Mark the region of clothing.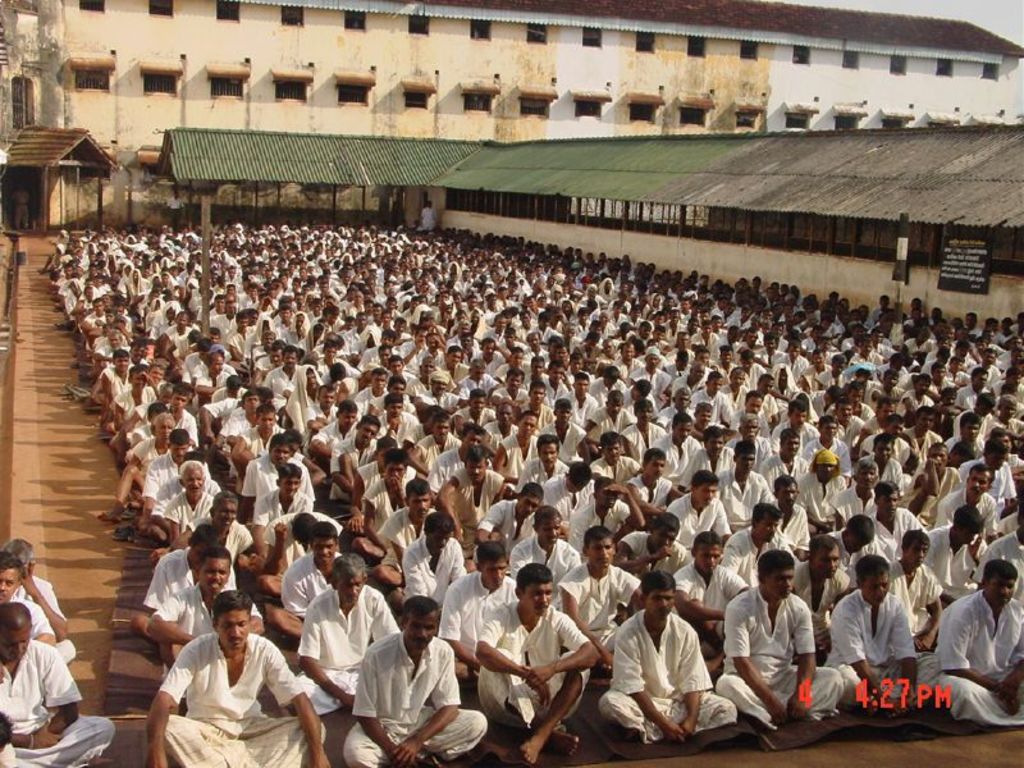
Region: 316 353 364 378.
